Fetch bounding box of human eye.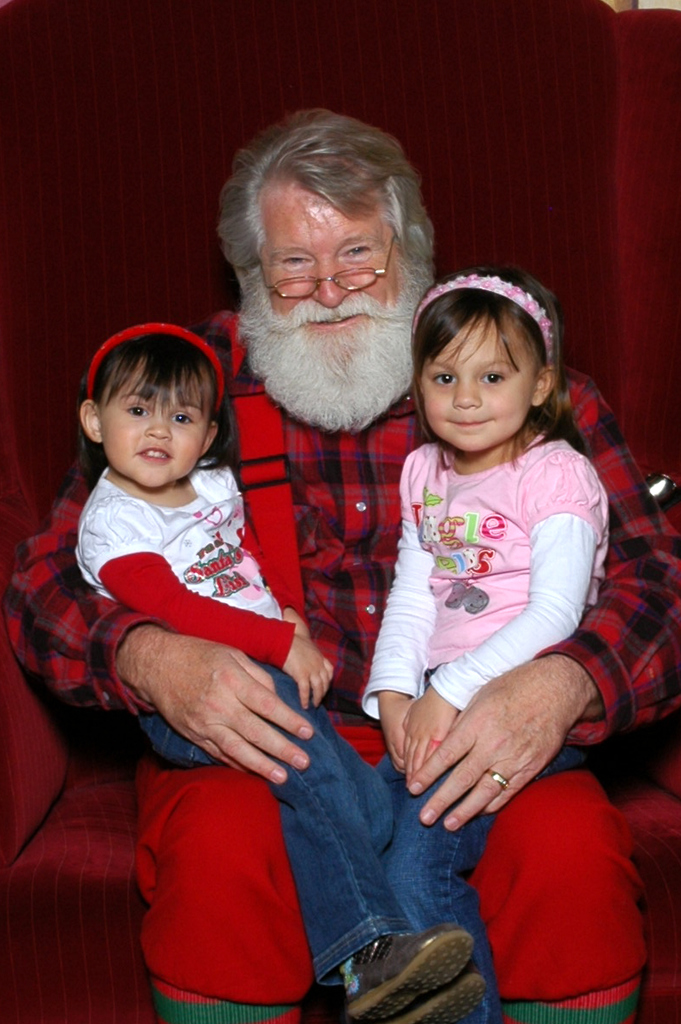
Bbox: (left=272, top=249, right=313, bottom=271).
